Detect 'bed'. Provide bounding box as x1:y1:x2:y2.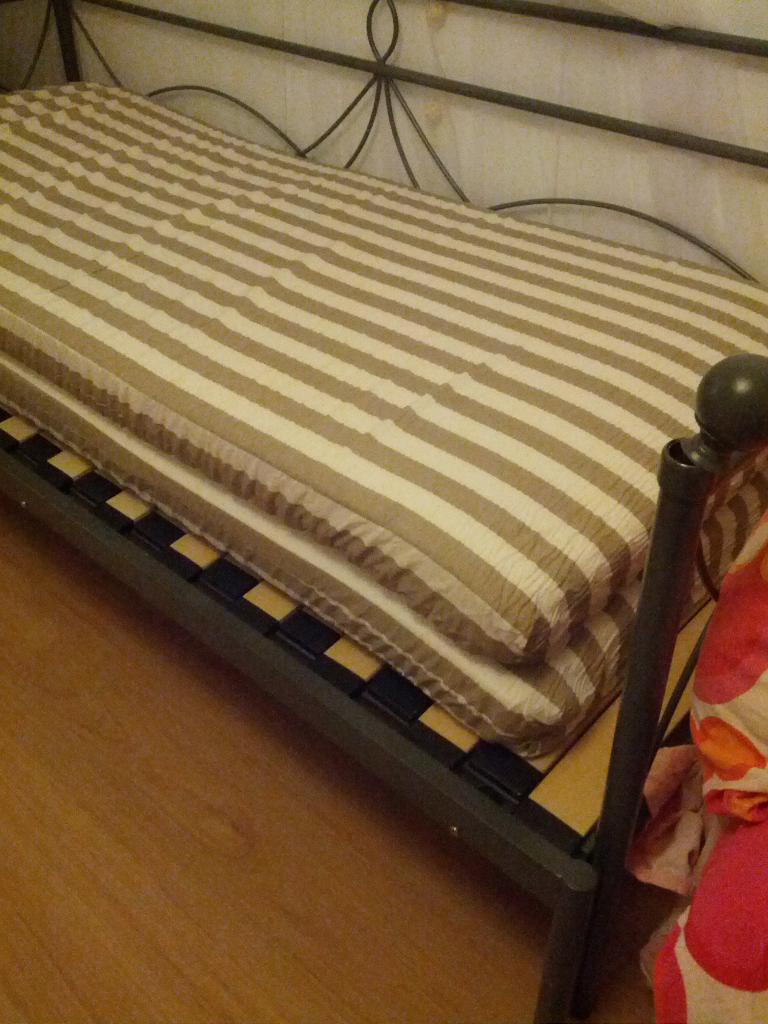
0:0:767:1023.
